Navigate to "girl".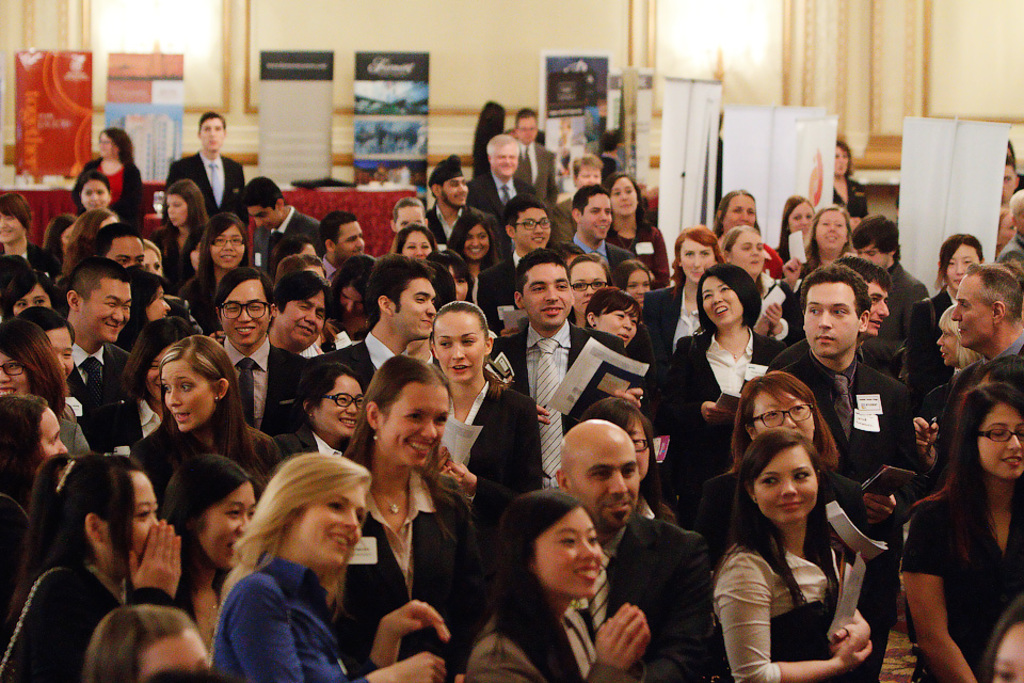
Navigation target: <region>154, 180, 213, 295</region>.
